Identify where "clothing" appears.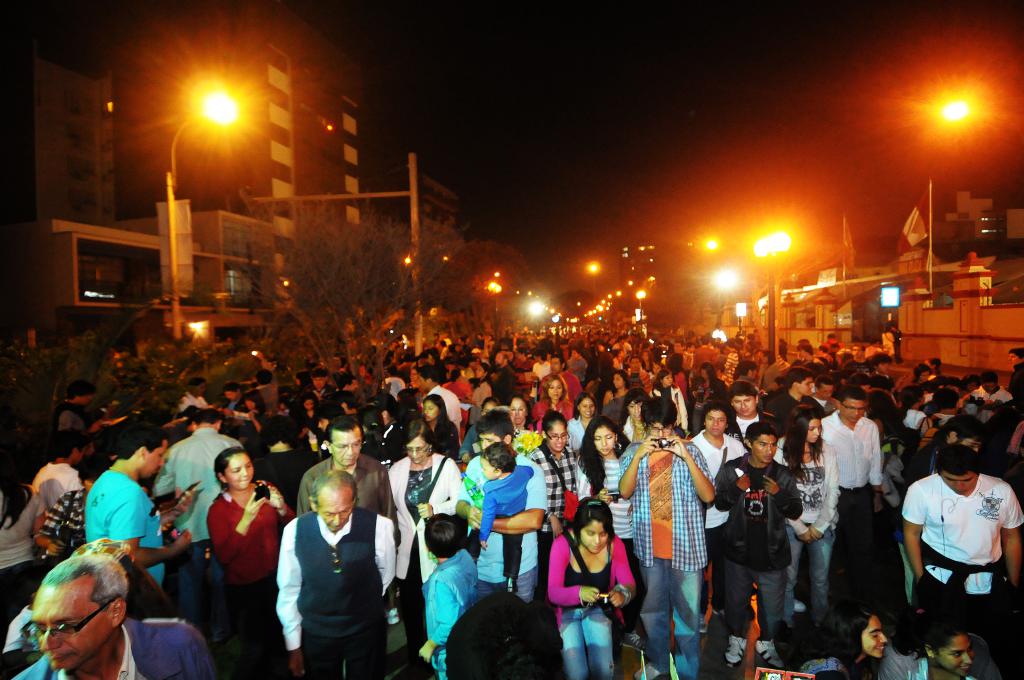
Appears at select_region(539, 365, 582, 403).
